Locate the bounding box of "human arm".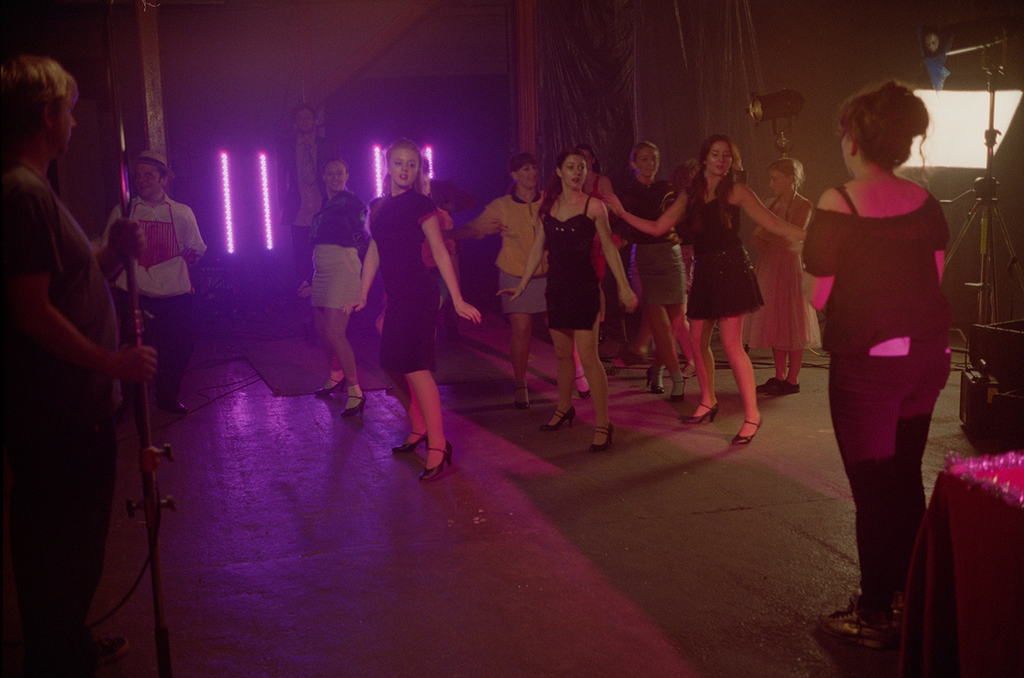
Bounding box: <bbox>294, 270, 316, 298</bbox>.
